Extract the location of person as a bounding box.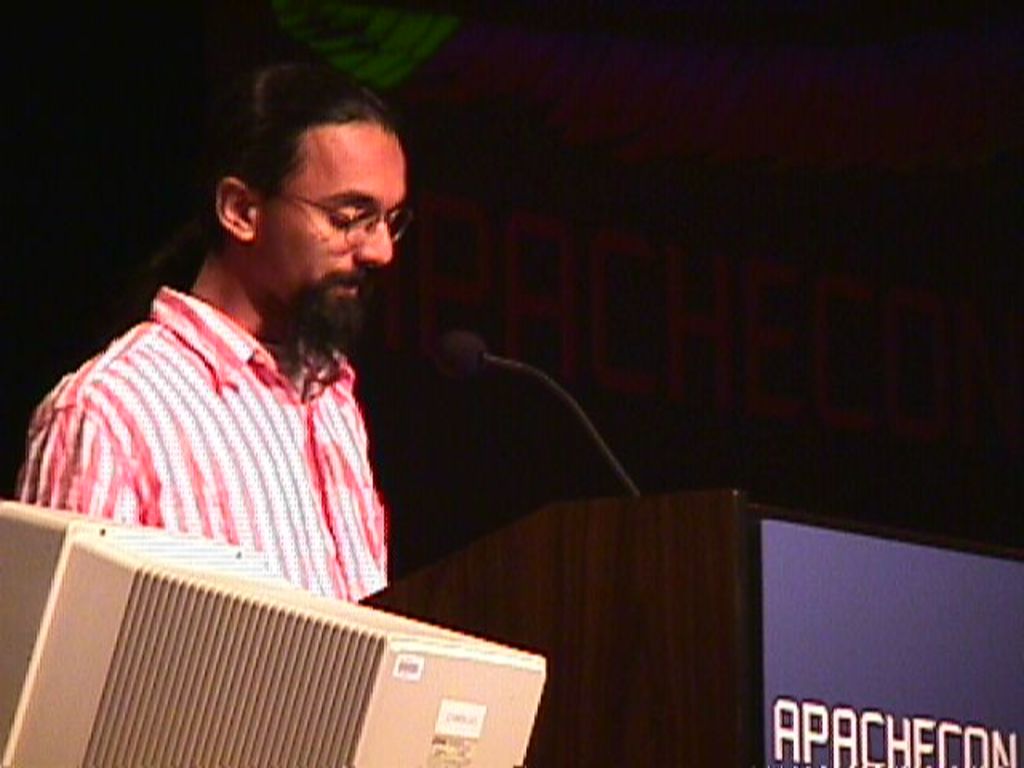
crop(32, 77, 466, 669).
